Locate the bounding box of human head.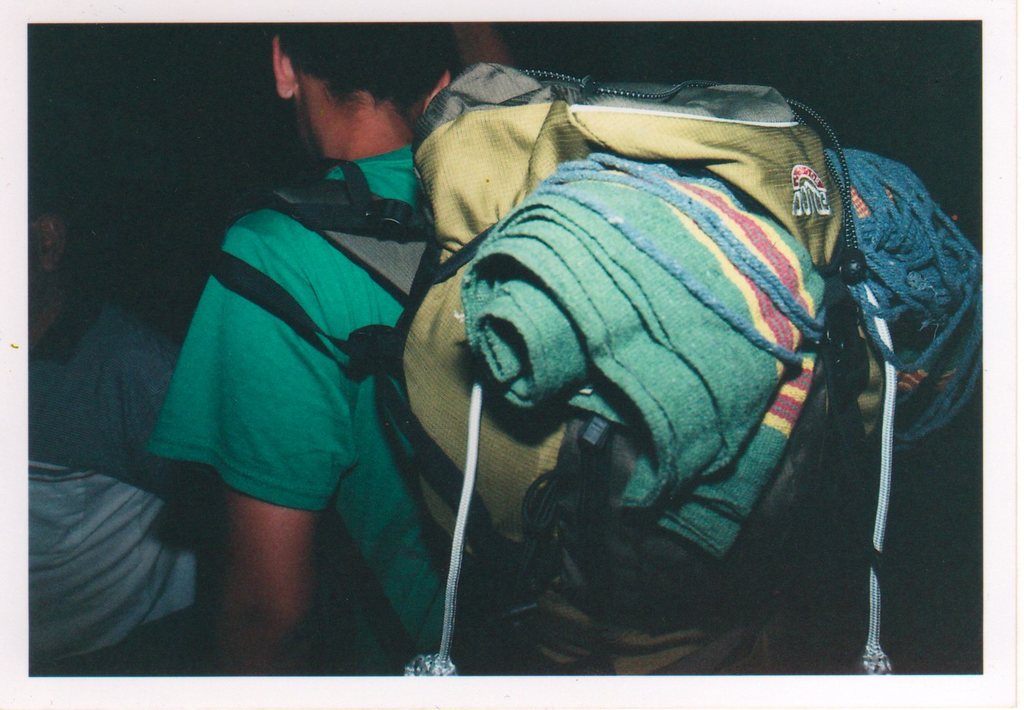
Bounding box: locate(23, 158, 72, 351).
